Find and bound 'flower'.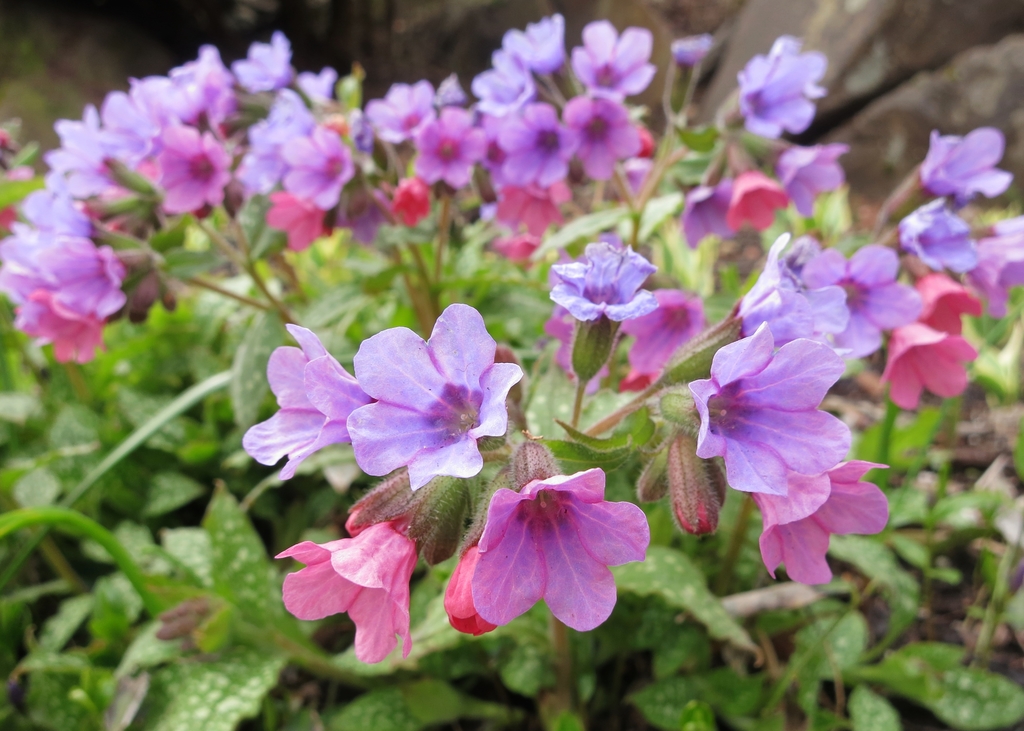
Bound: [x1=689, y1=322, x2=846, y2=492].
